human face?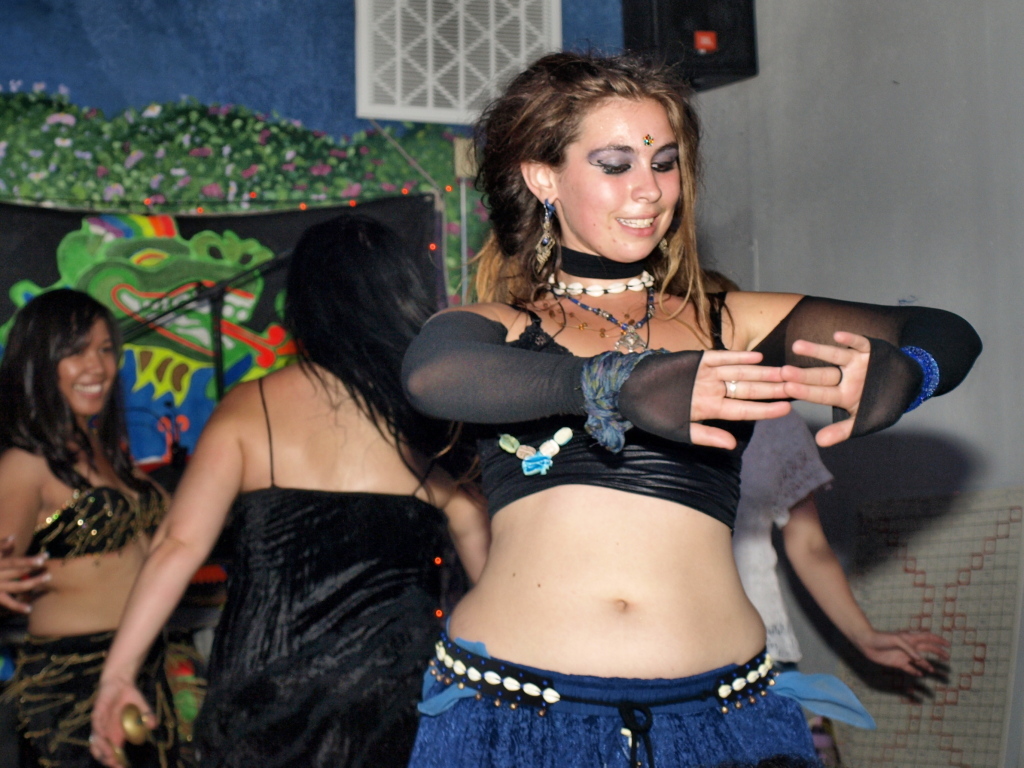
(63,318,114,418)
